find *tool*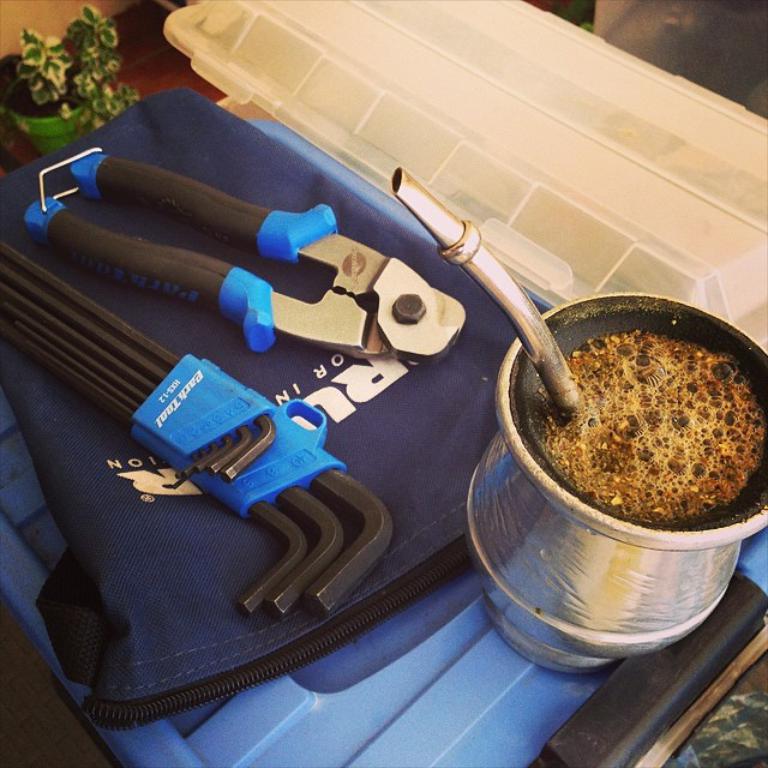
[x1=2, y1=241, x2=400, y2=617]
